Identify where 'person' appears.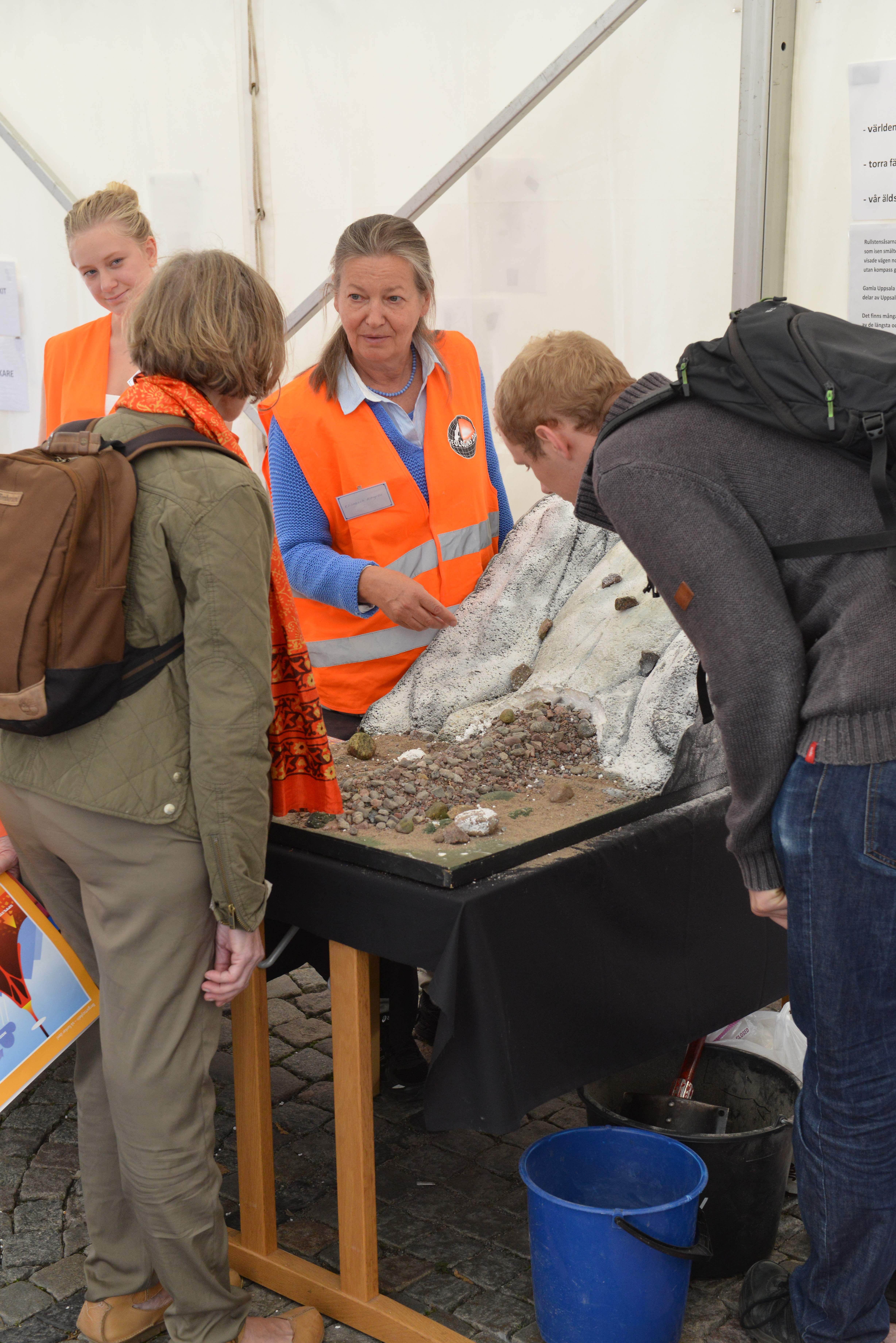
Appears at BBox(0, 45, 59, 244).
